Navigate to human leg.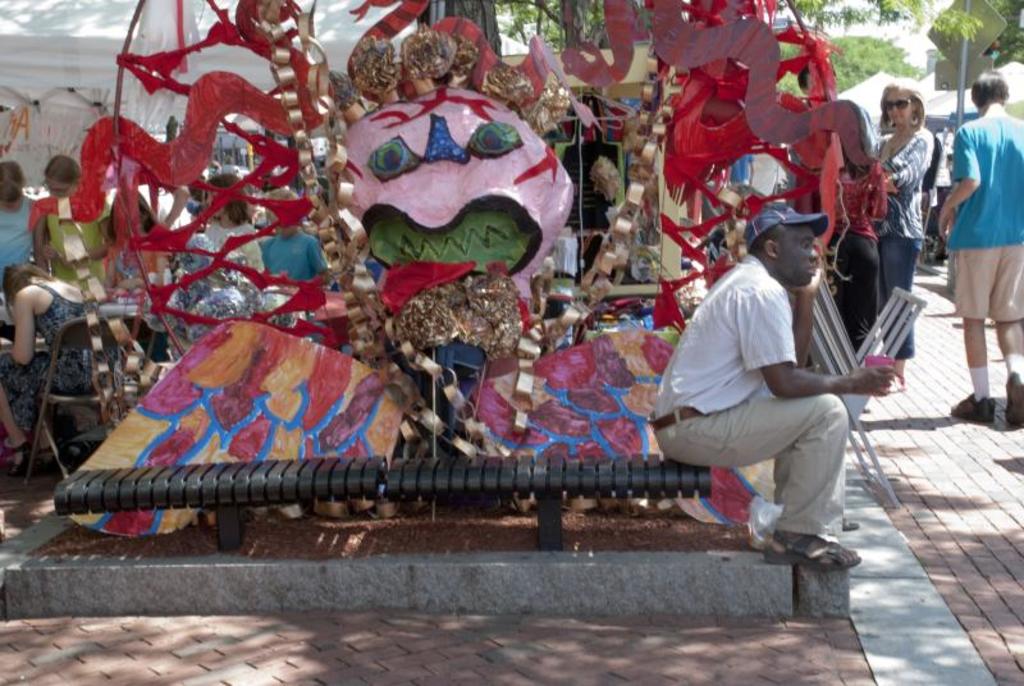
Navigation target: BBox(878, 243, 909, 395).
